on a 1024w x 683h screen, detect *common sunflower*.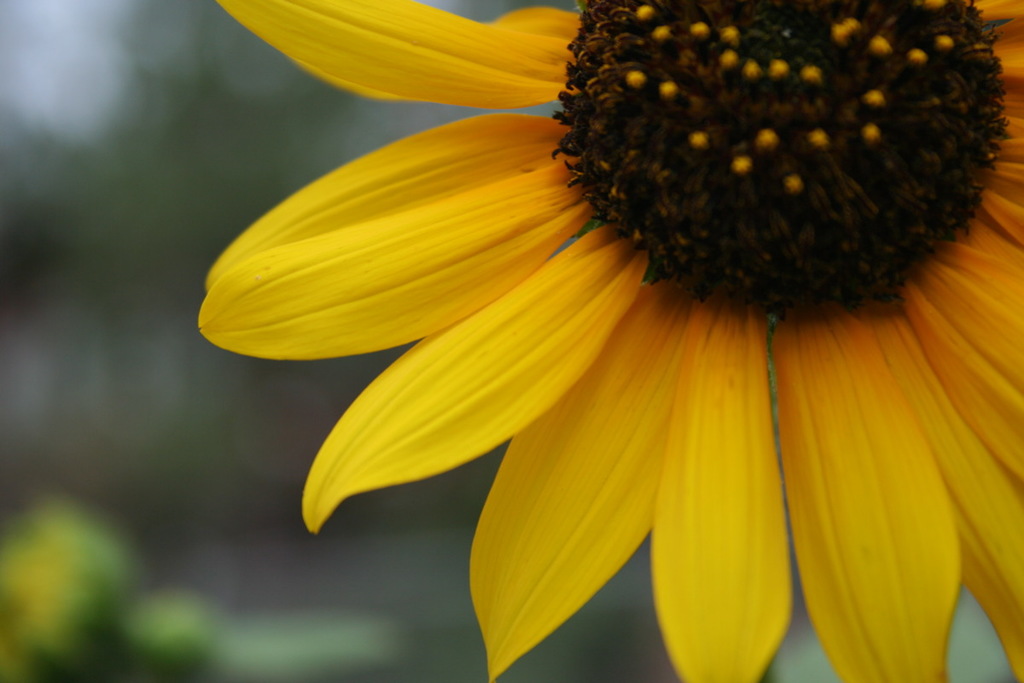
172:0:1023:673.
